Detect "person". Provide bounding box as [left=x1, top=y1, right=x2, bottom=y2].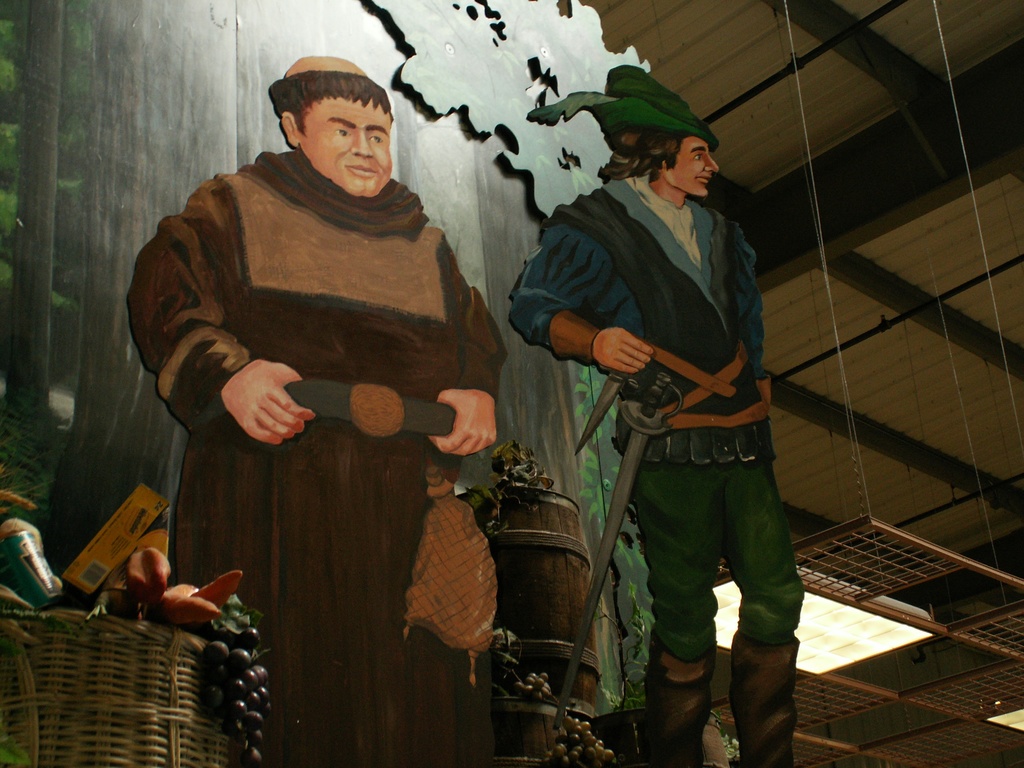
[left=133, top=58, right=513, bottom=717].
